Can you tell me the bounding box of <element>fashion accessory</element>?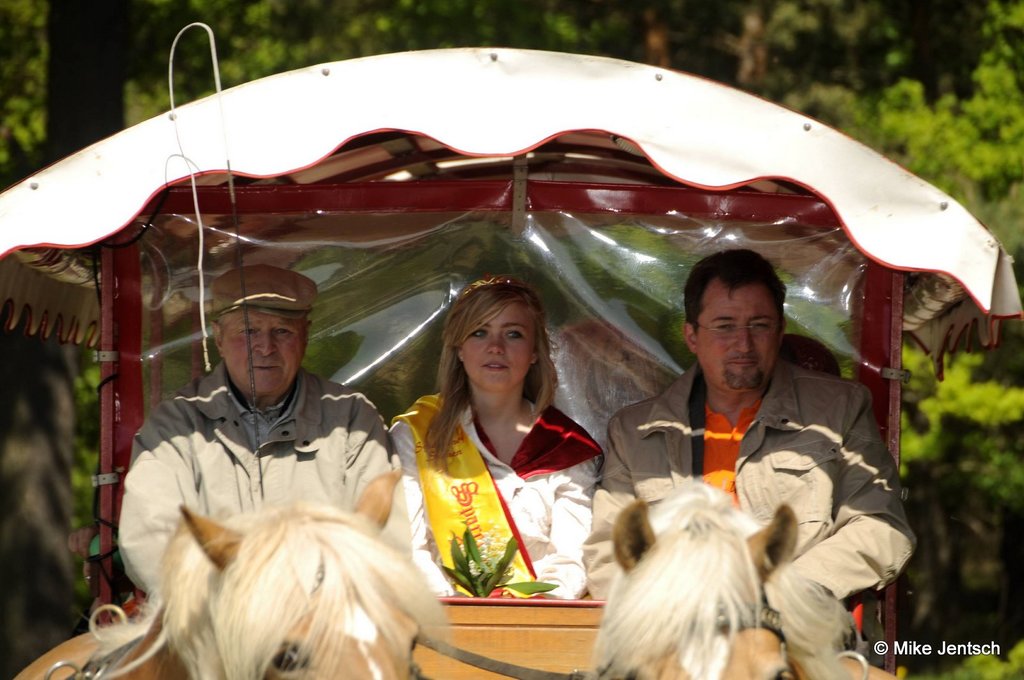
x1=456 y1=352 x2=468 y2=363.
